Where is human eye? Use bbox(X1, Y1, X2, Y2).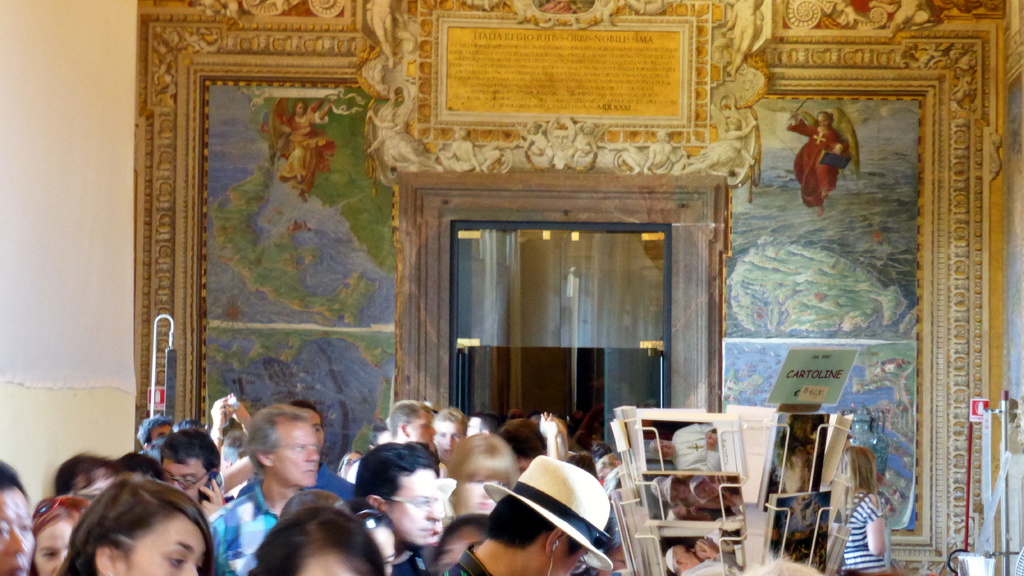
bbox(18, 517, 34, 536).
